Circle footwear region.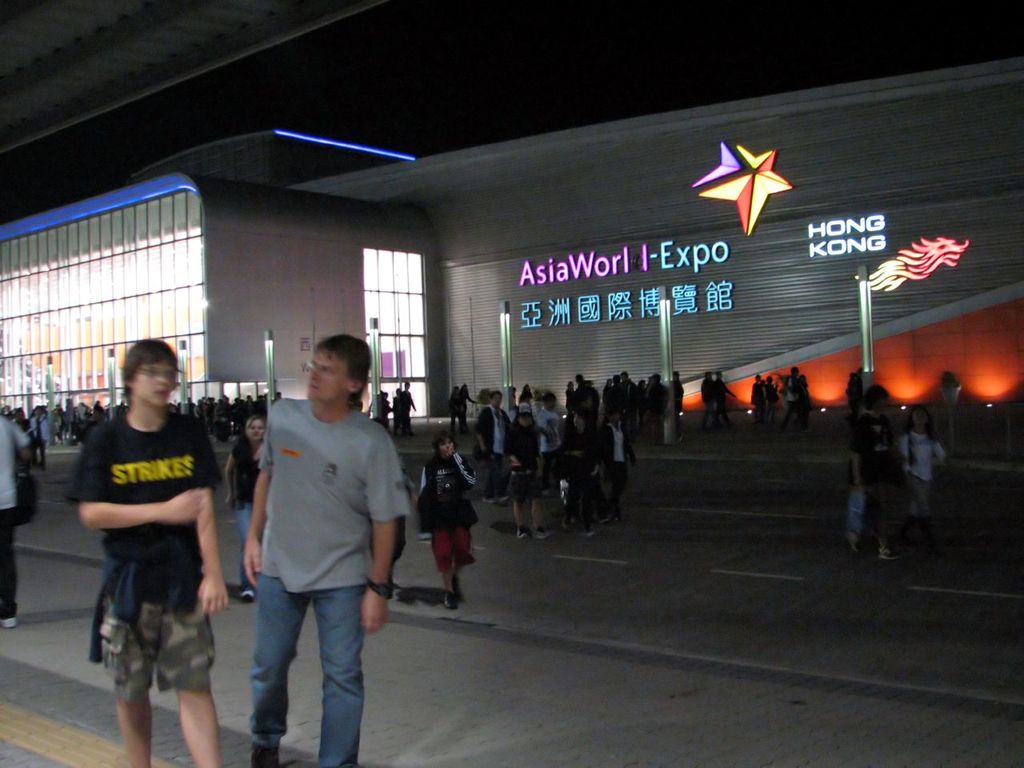
Region: crop(240, 588, 254, 602).
